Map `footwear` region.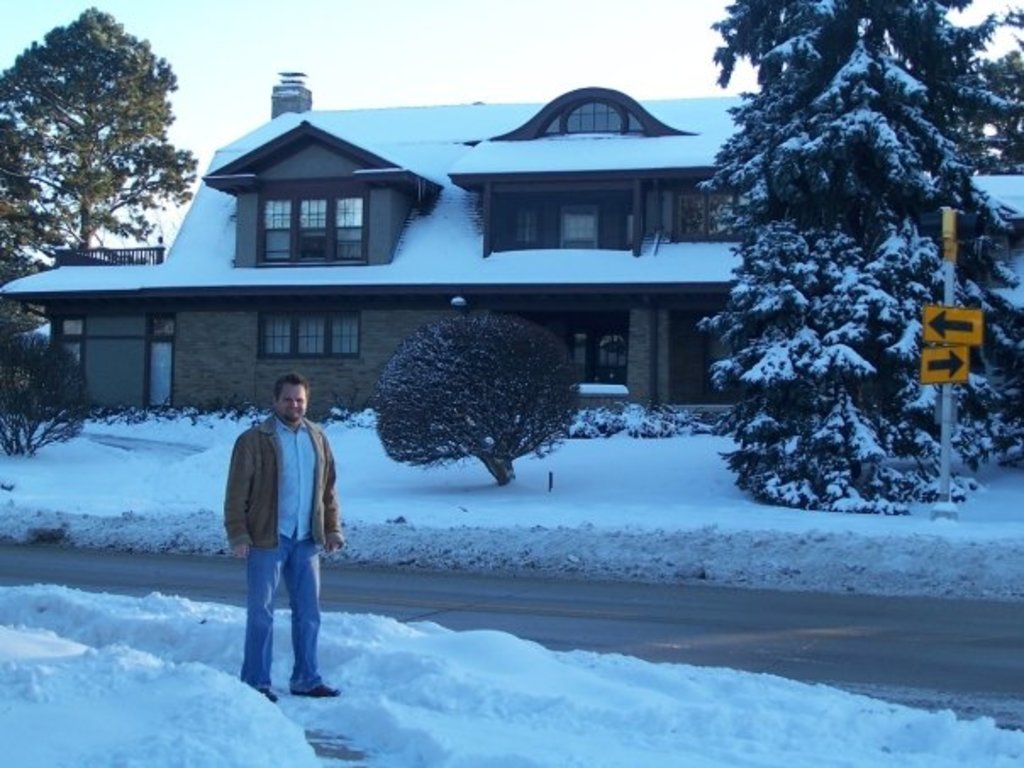
Mapped to 292, 683, 337, 697.
